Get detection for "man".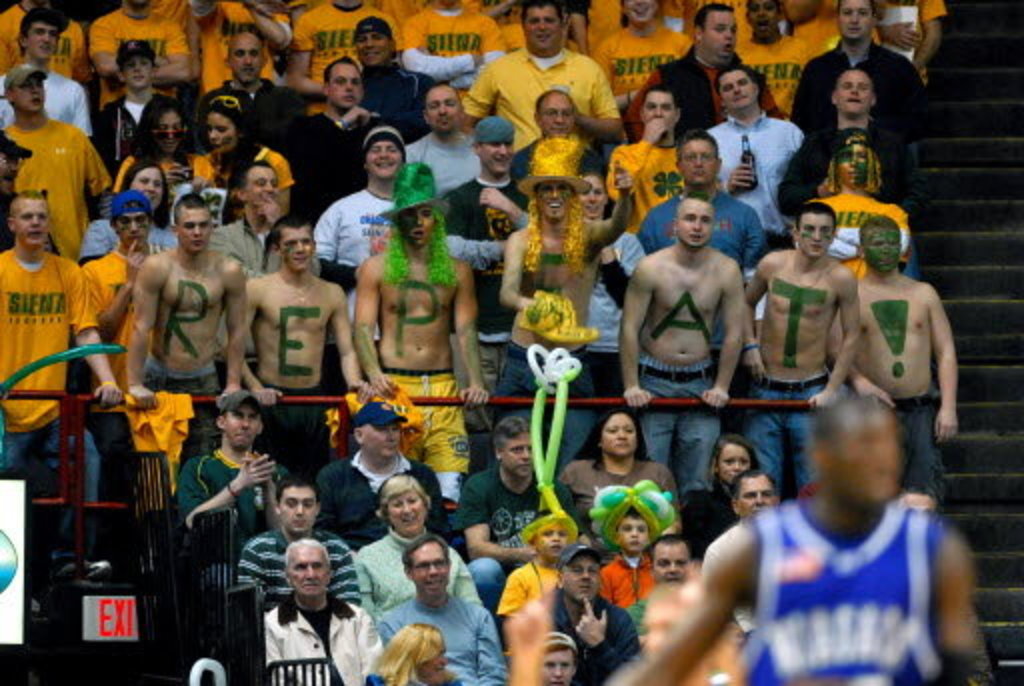
Detection: region(480, 0, 528, 58).
